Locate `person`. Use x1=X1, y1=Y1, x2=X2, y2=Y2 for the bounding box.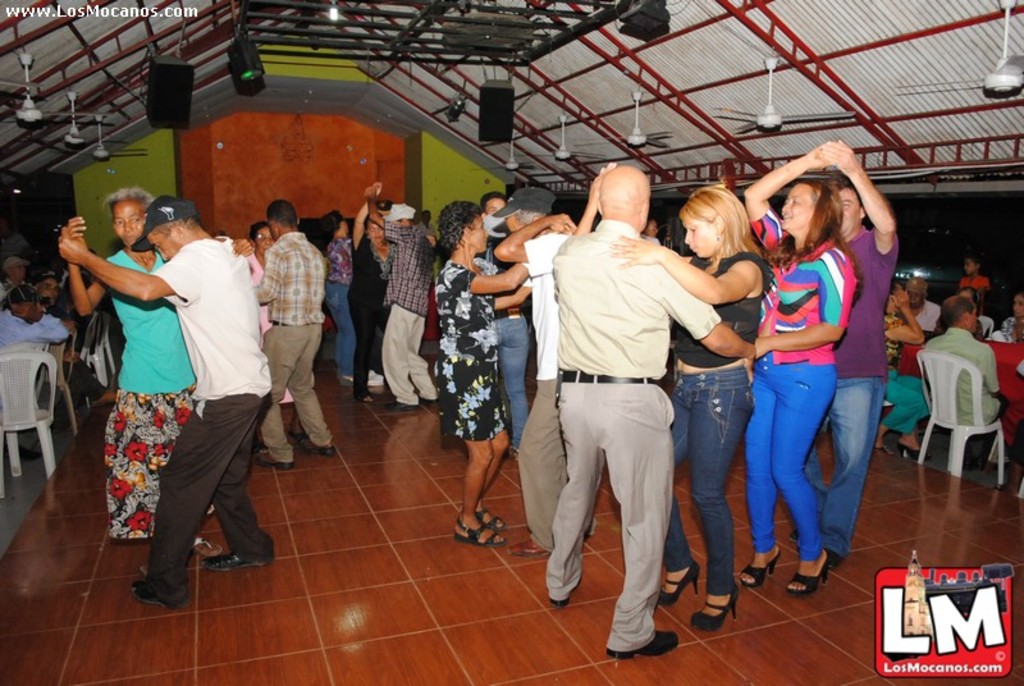
x1=549, y1=165, x2=755, y2=660.
